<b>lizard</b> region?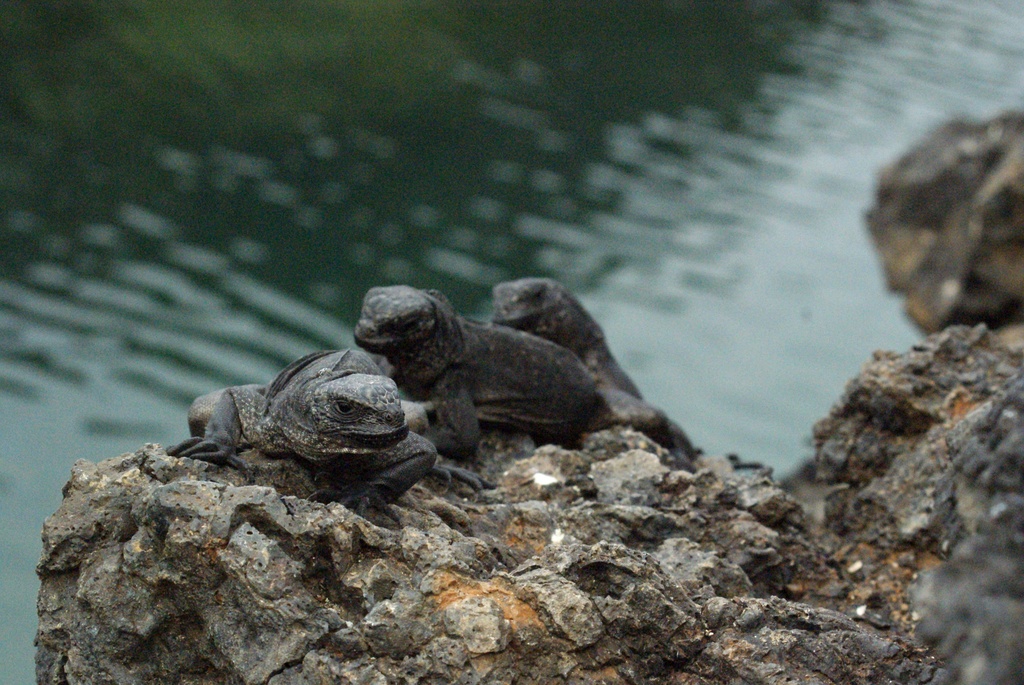
<region>184, 333, 440, 463</region>
